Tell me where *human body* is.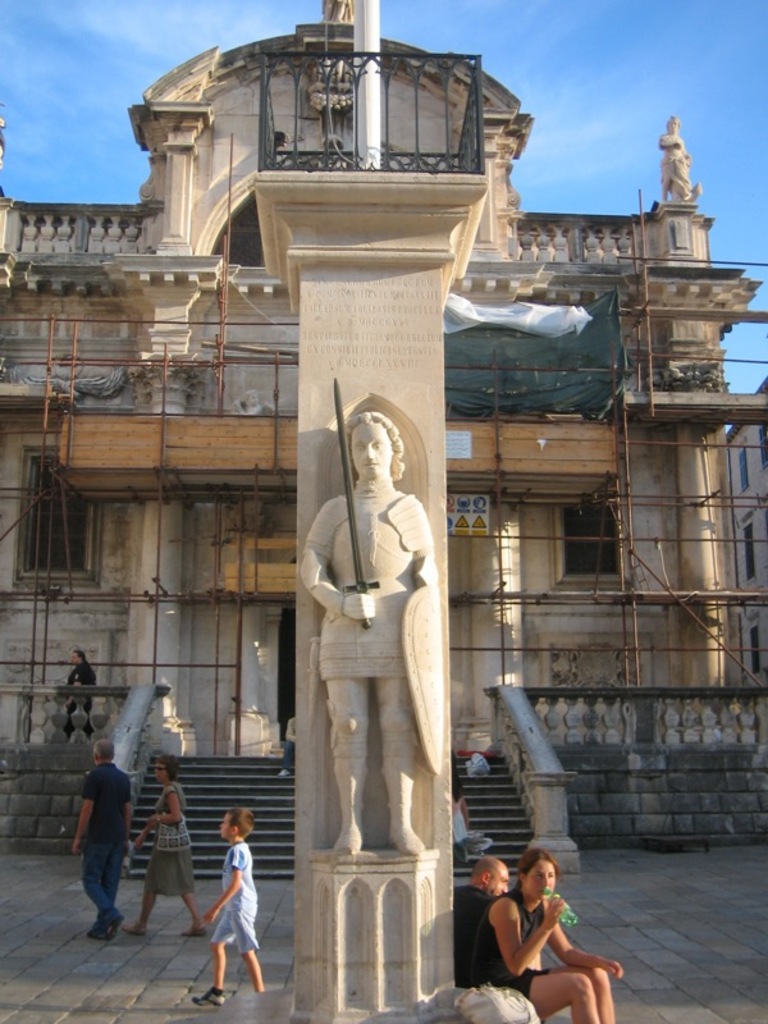
*human body* is at box=[454, 863, 517, 987].
